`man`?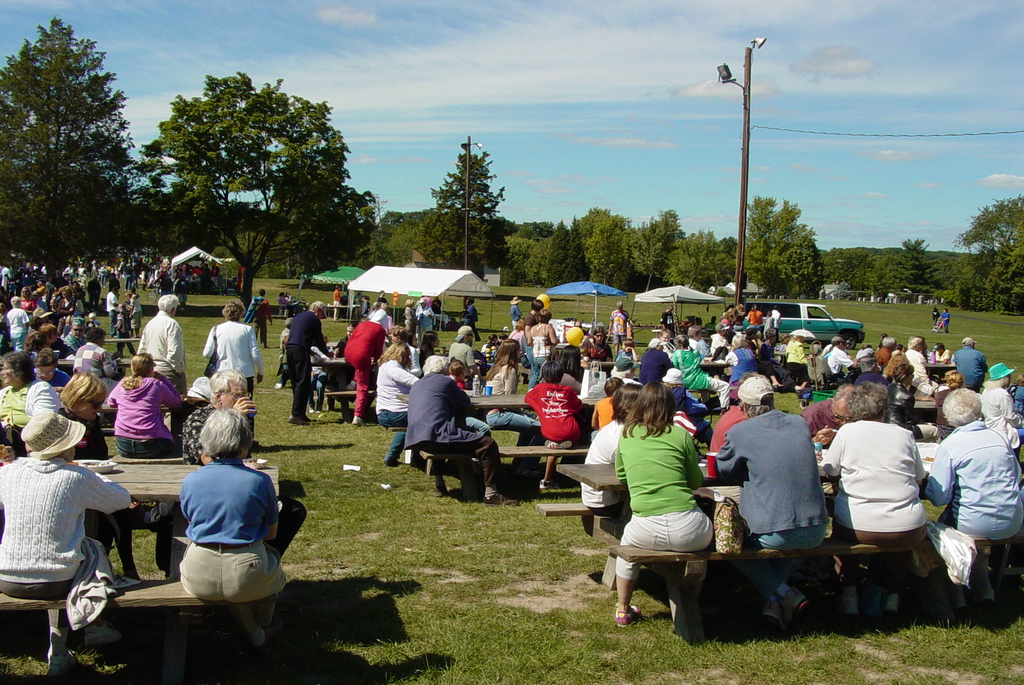
(461,295,481,344)
